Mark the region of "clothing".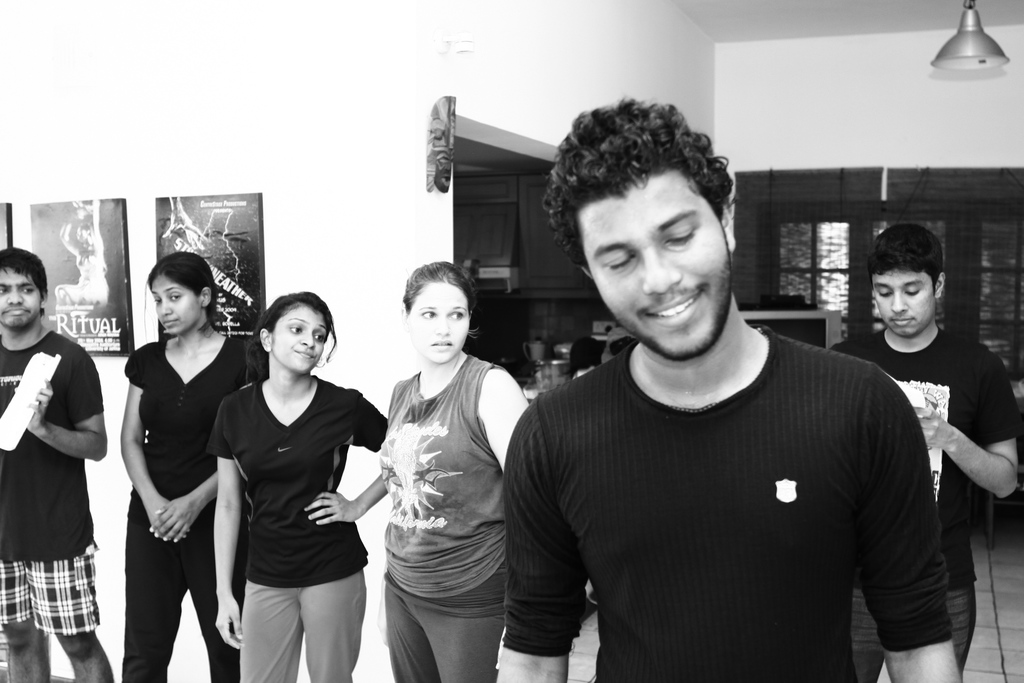
Region: 0 325 114 643.
